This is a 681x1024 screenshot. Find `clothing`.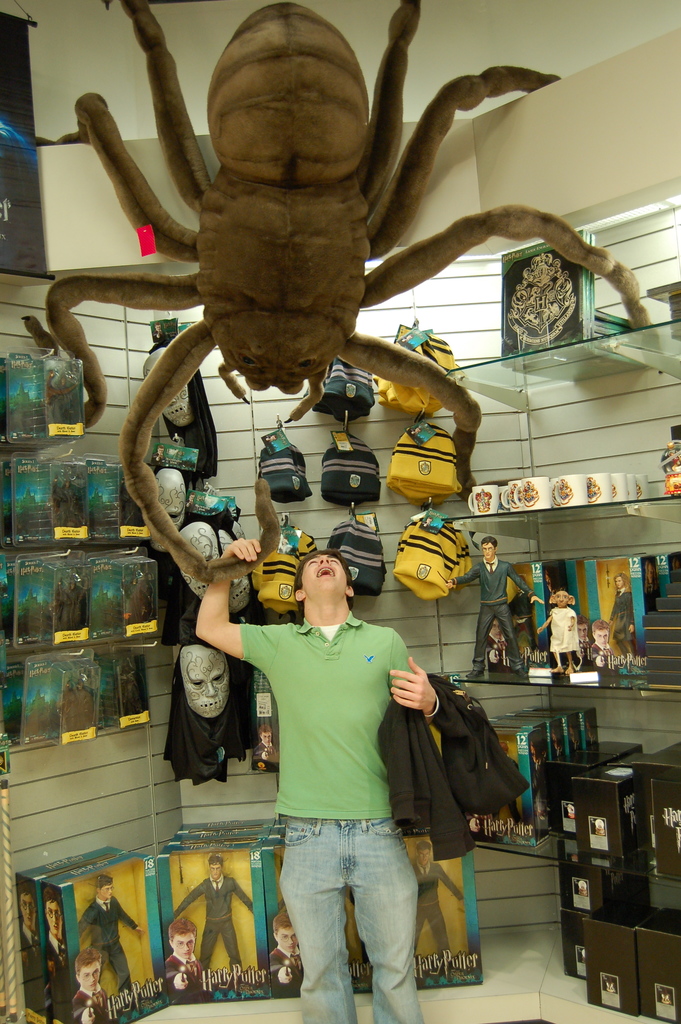
Bounding box: [231,617,431,1021].
